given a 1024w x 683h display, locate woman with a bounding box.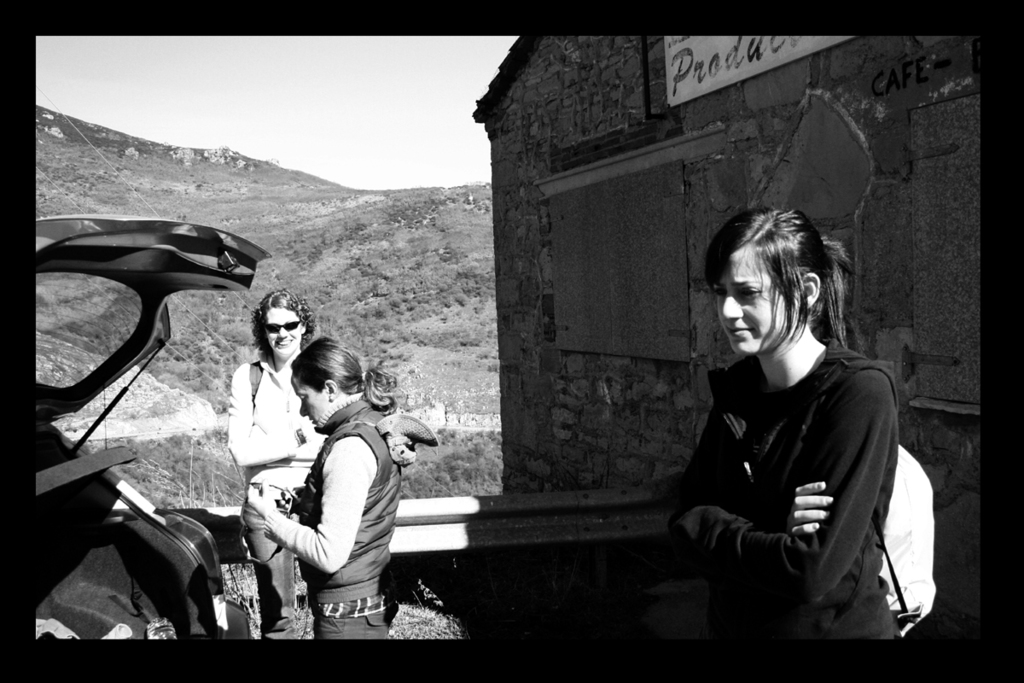
Located: 241 338 408 641.
